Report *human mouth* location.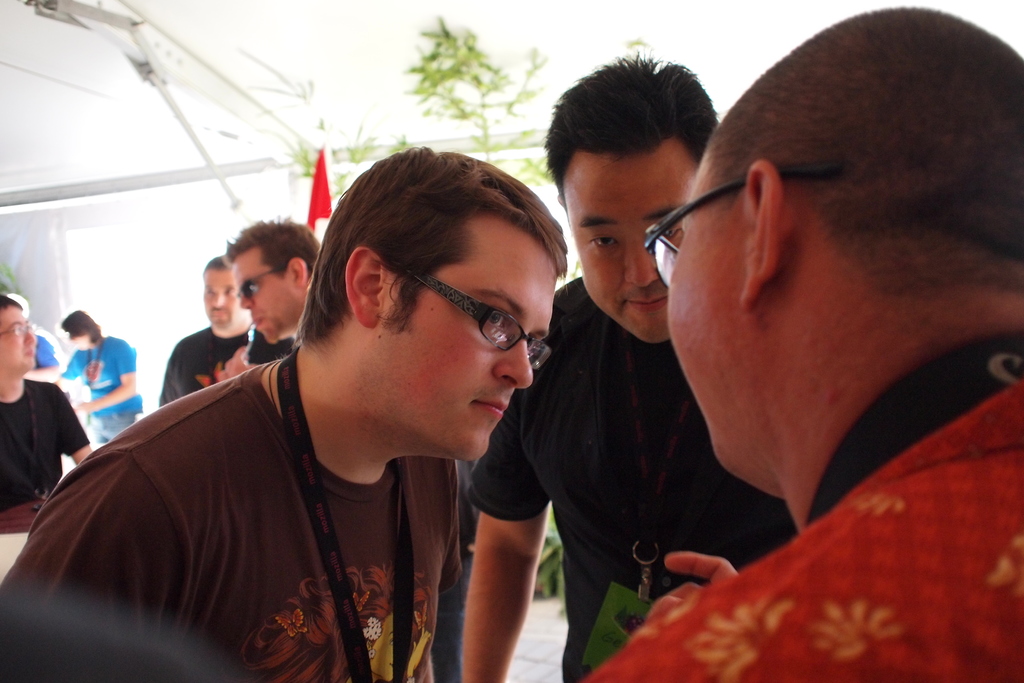
Report: (215,315,230,320).
